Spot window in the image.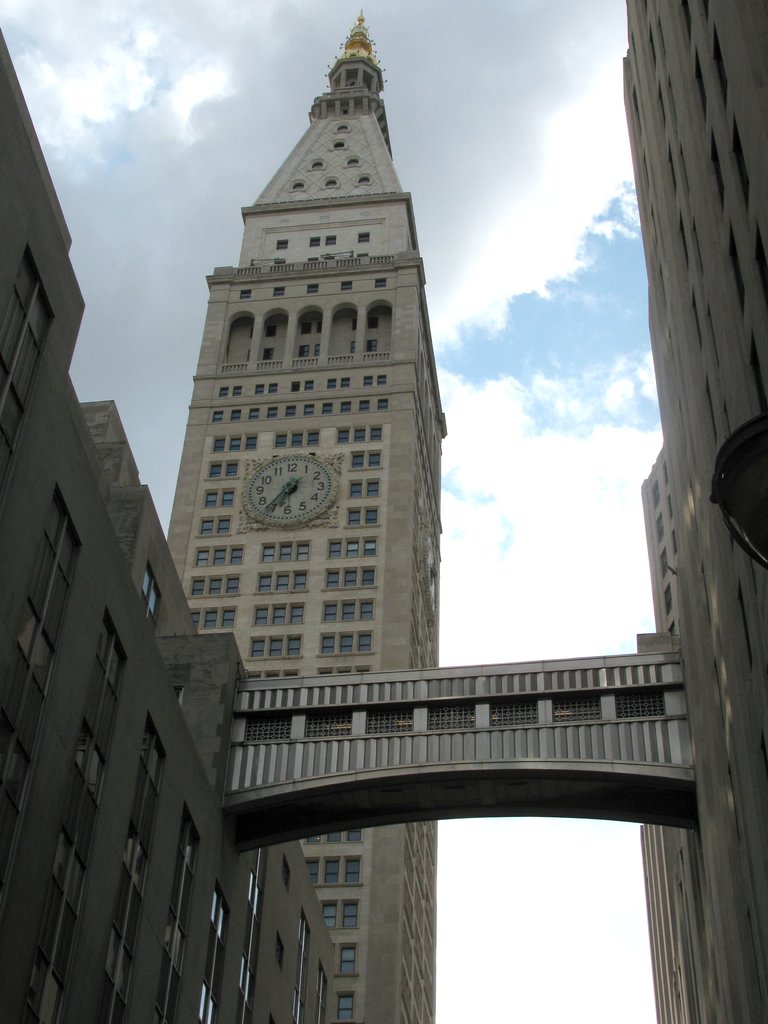
window found at {"x1": 204, "y1": 918, "x2": 226, "y2": 1011}.
